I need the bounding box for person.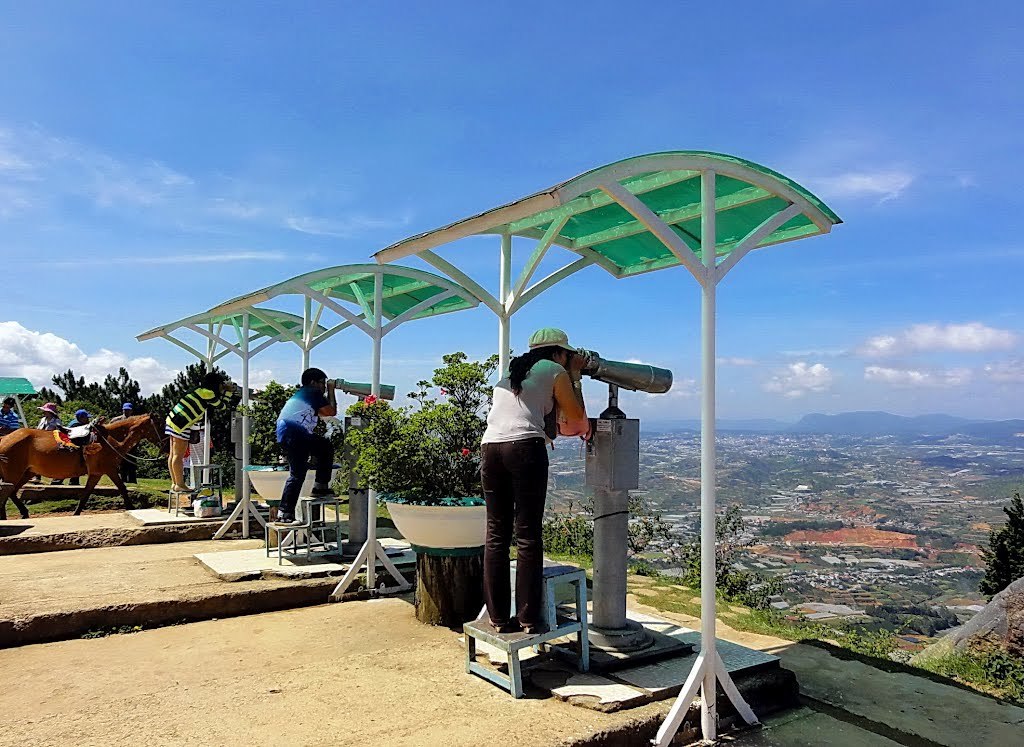
Here it is: (477, 328, 591, 634).
